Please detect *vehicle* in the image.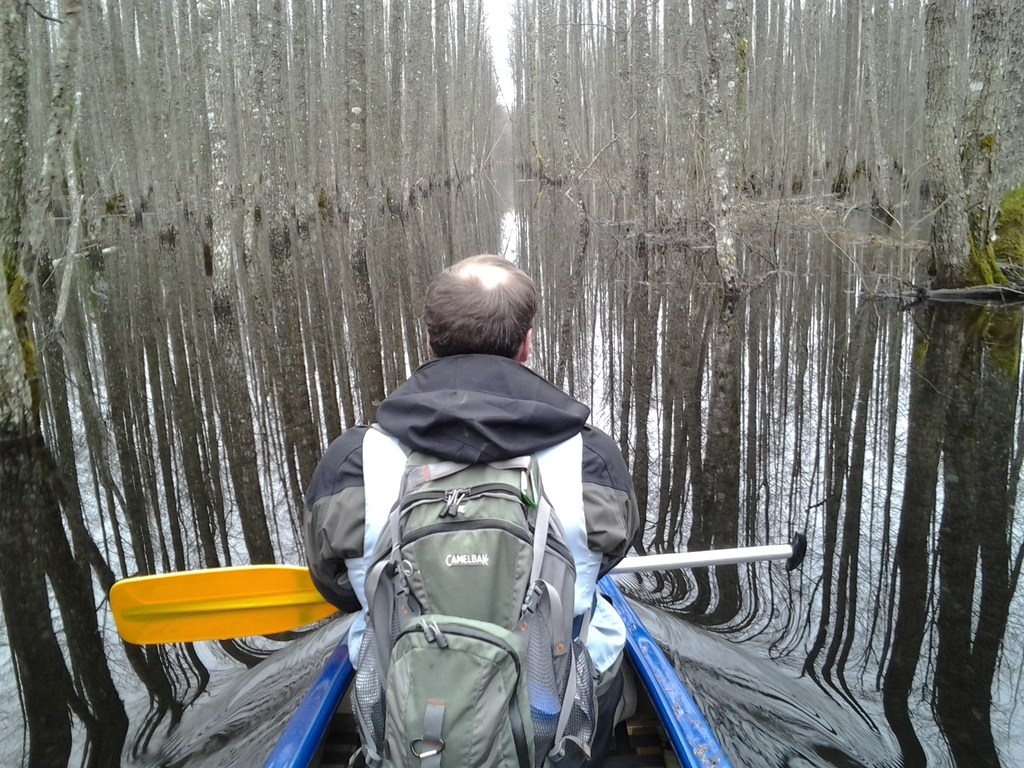
262:573:734:767.
